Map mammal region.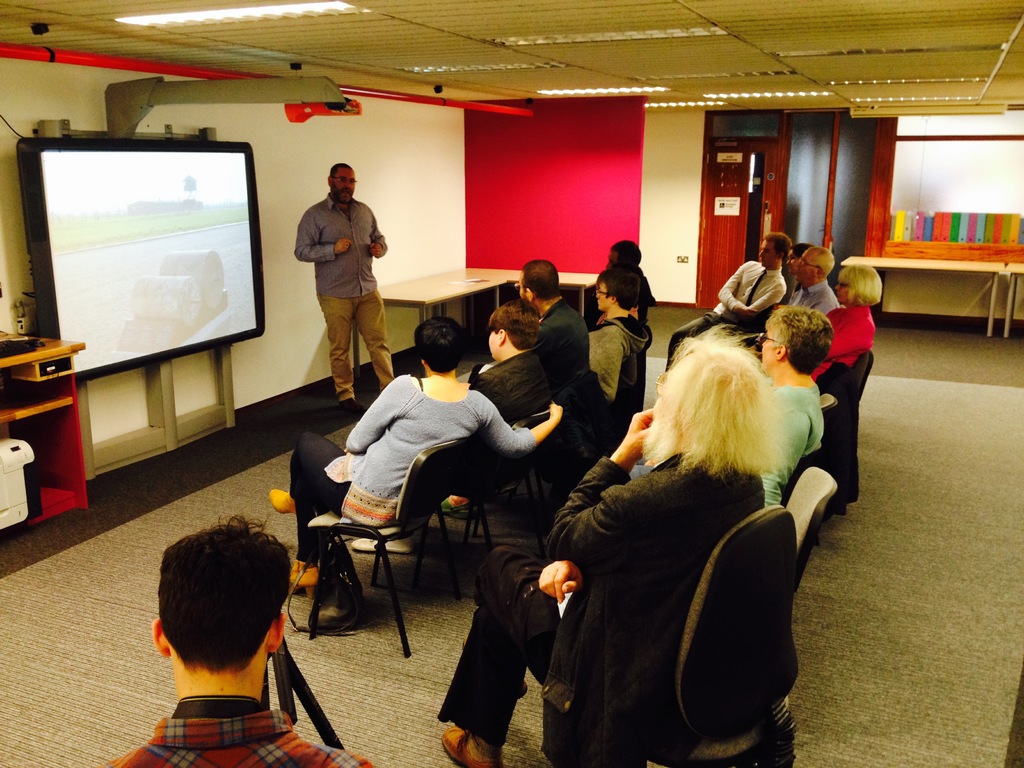
Mapped to (666, 230, 790, 367).
